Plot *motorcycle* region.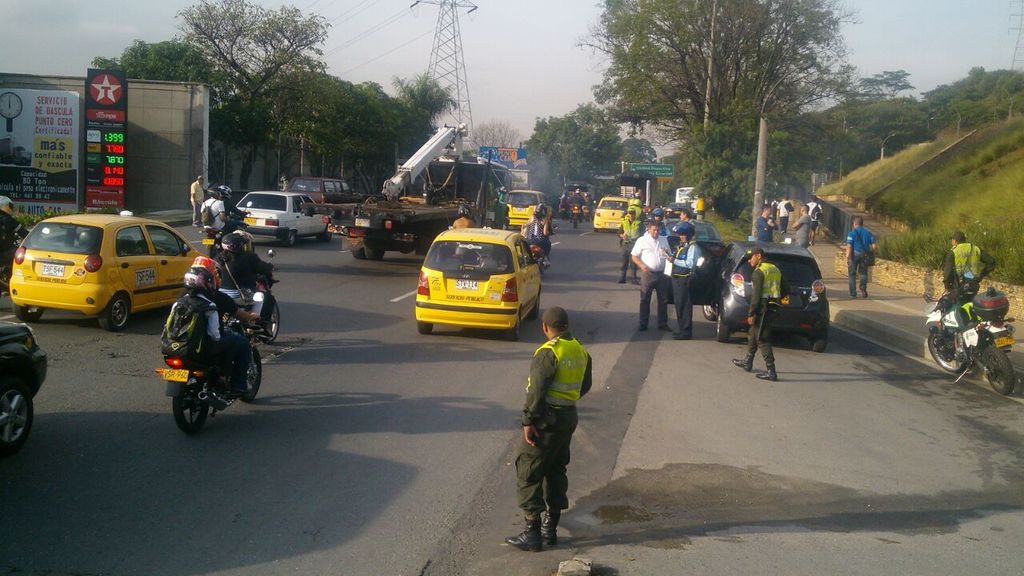
Plotted at bbox(927, 270, 1018, 398).
